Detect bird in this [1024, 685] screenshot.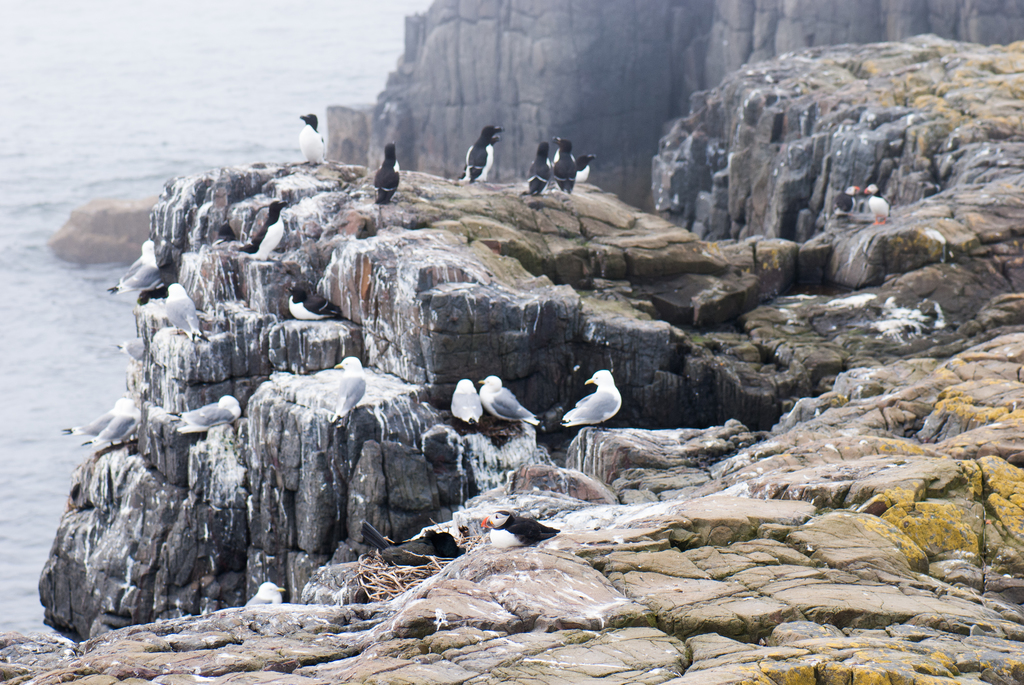
Detection: x1=360, y1=519, x2=470, y2=569.
